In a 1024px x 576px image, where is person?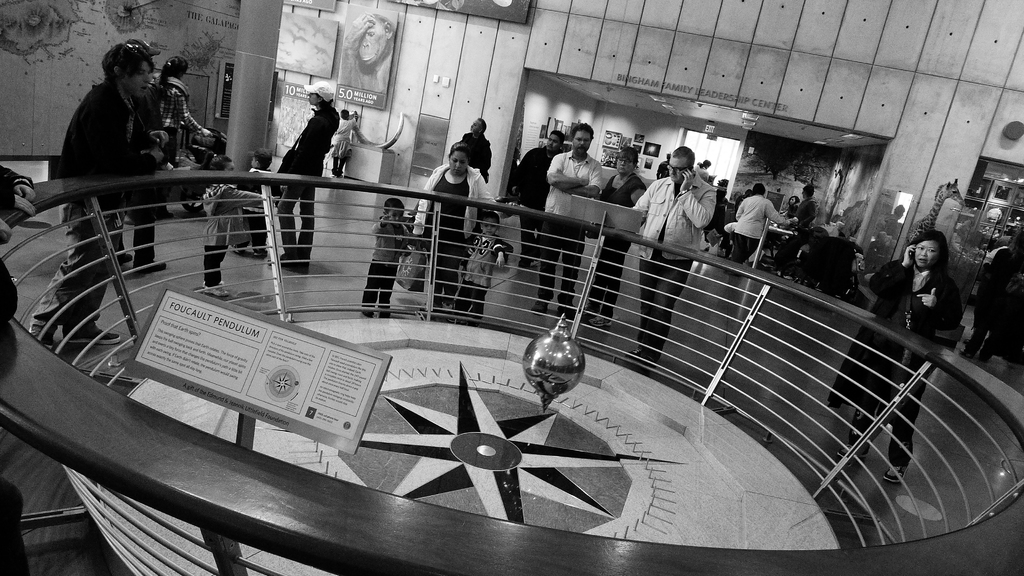
box=[200, 156, 266, 298].
